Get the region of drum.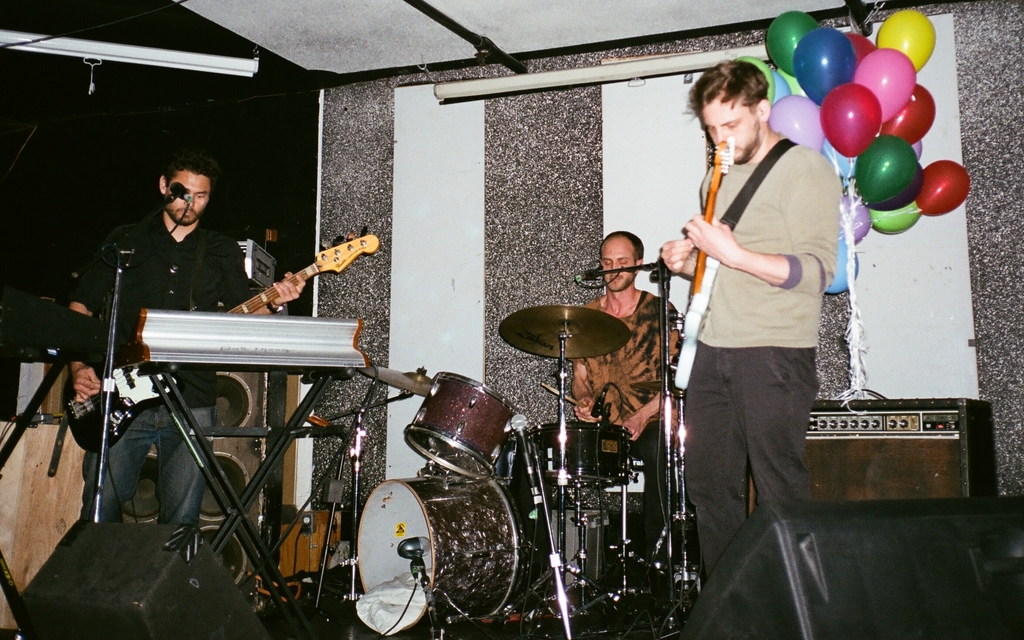
{"x1": 355, "y1": 472, "x2": 532, "y2": 634}.
